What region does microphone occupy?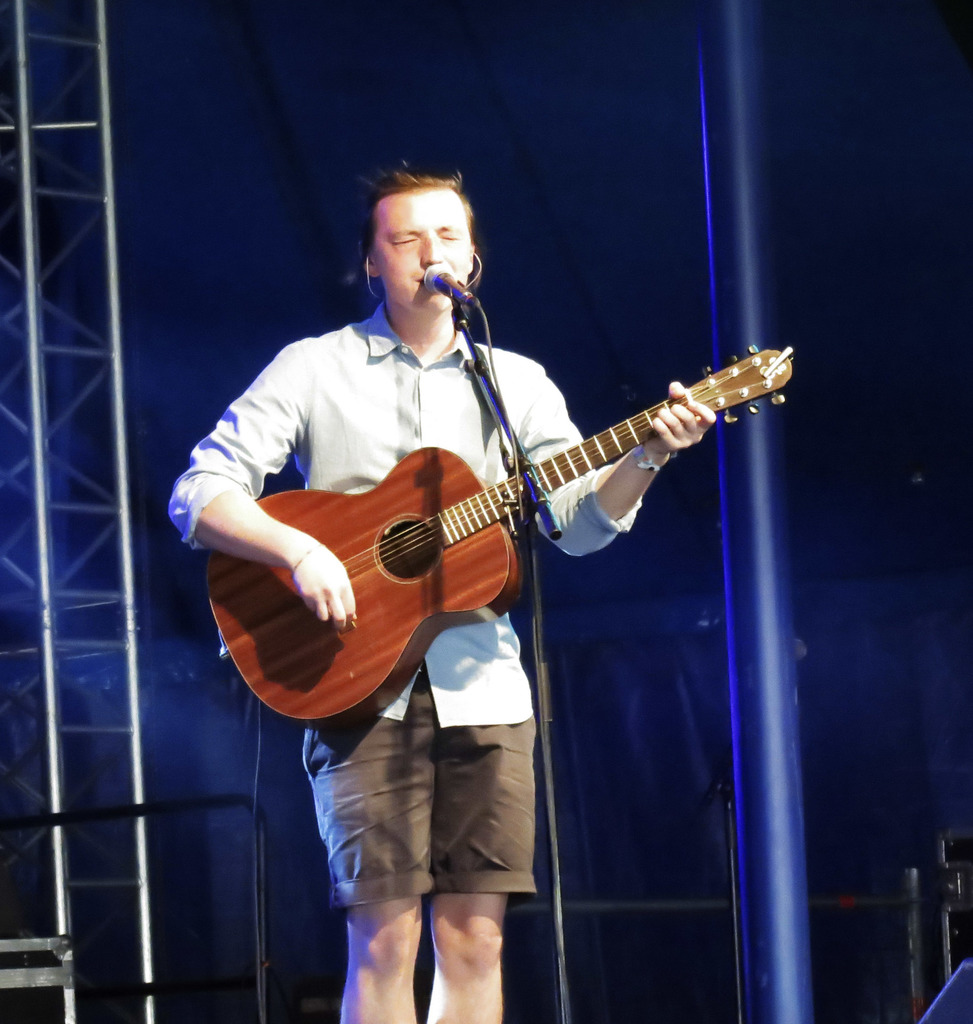
(left=417, top=258, right=479, bottom=317).
